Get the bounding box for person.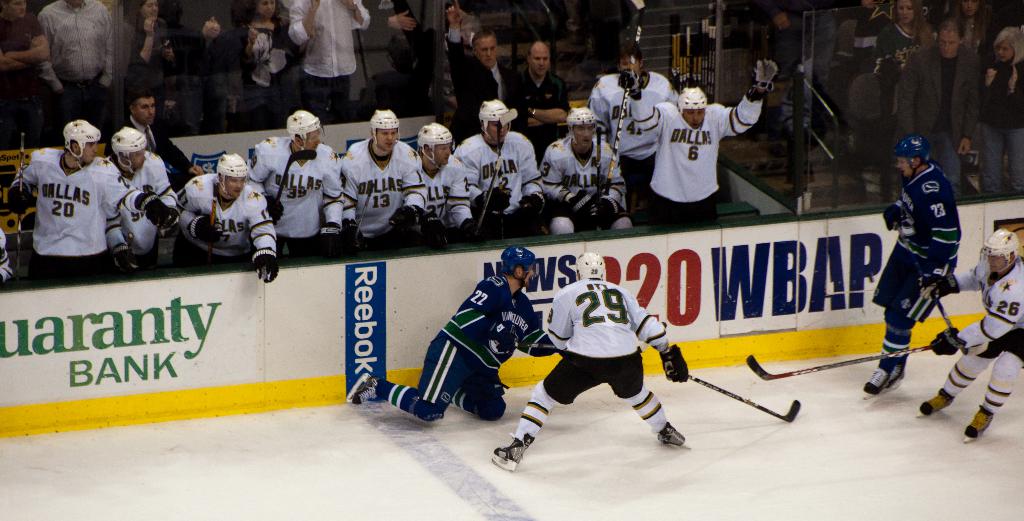
bbox=[8, 113, 186, 289].
